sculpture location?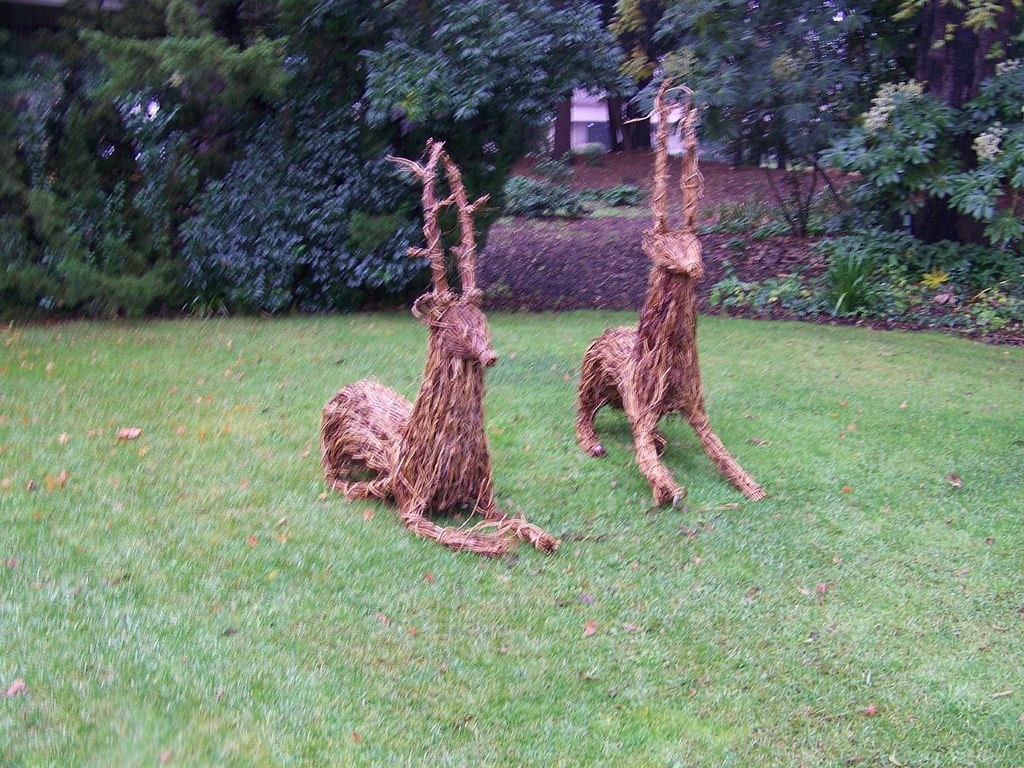
563,68,742,524
